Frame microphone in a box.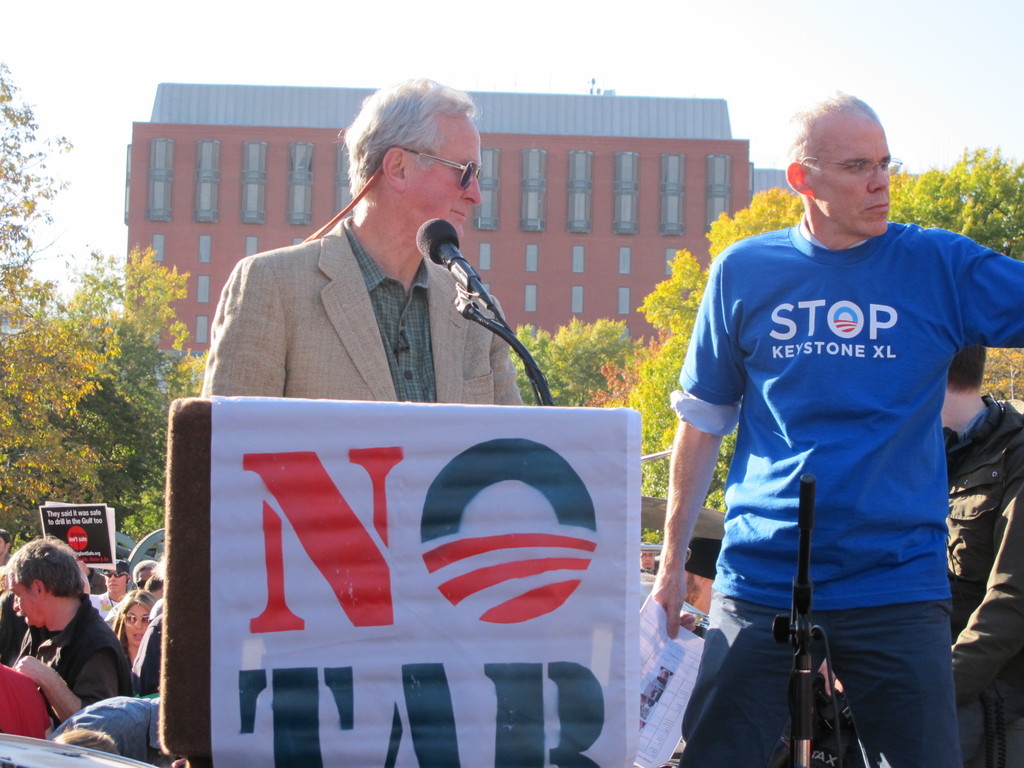
select_region(405, 207, 483, 296).
